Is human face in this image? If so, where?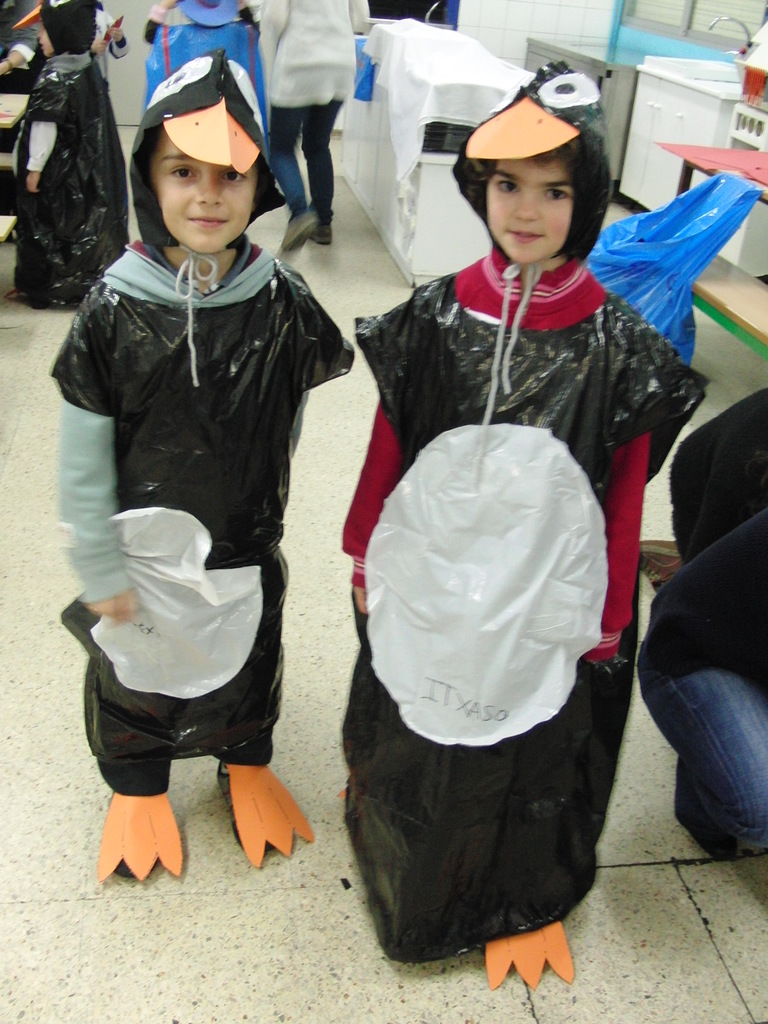
Yes, at 488,160,575,262.
